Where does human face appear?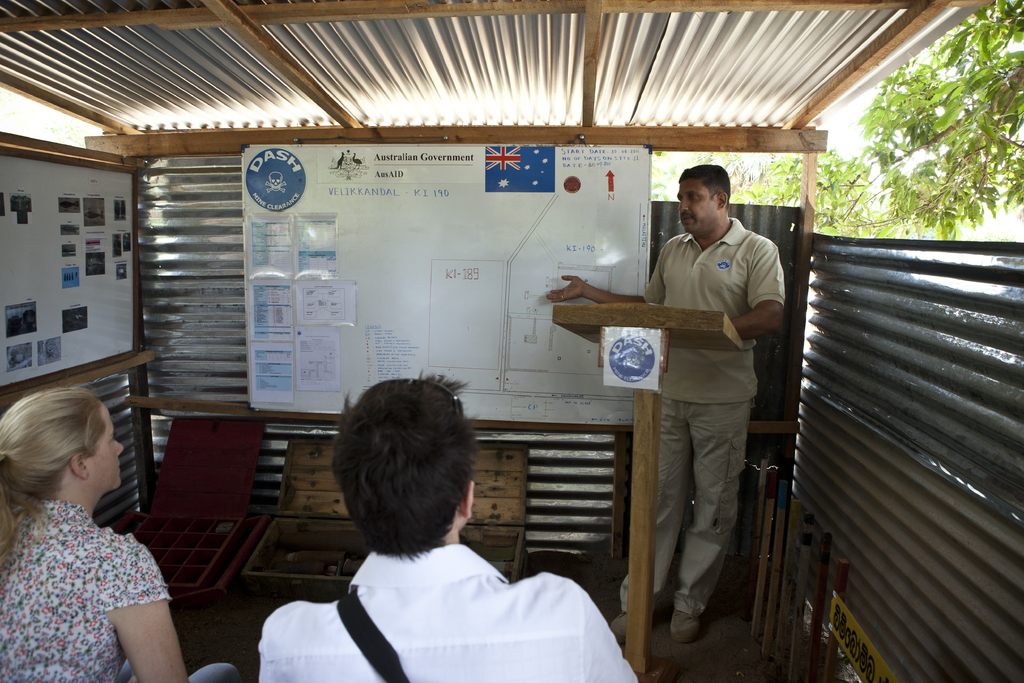
Appears at crop(84, 407, 125, 488).
